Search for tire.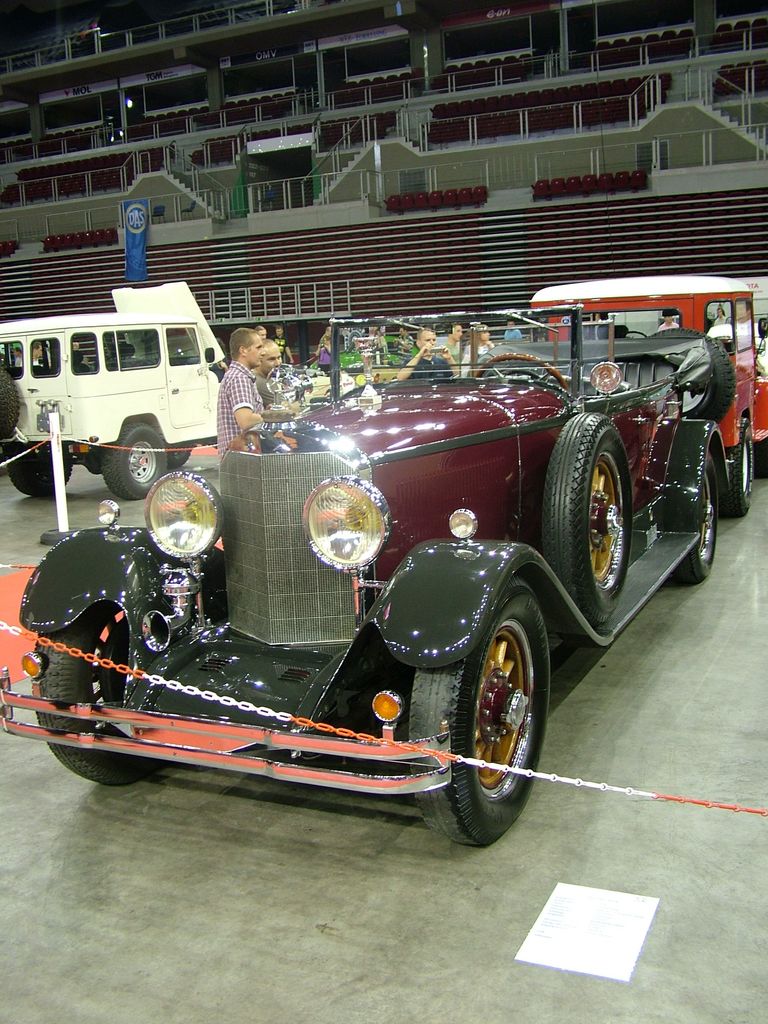
Found at 0:365:20:440.
